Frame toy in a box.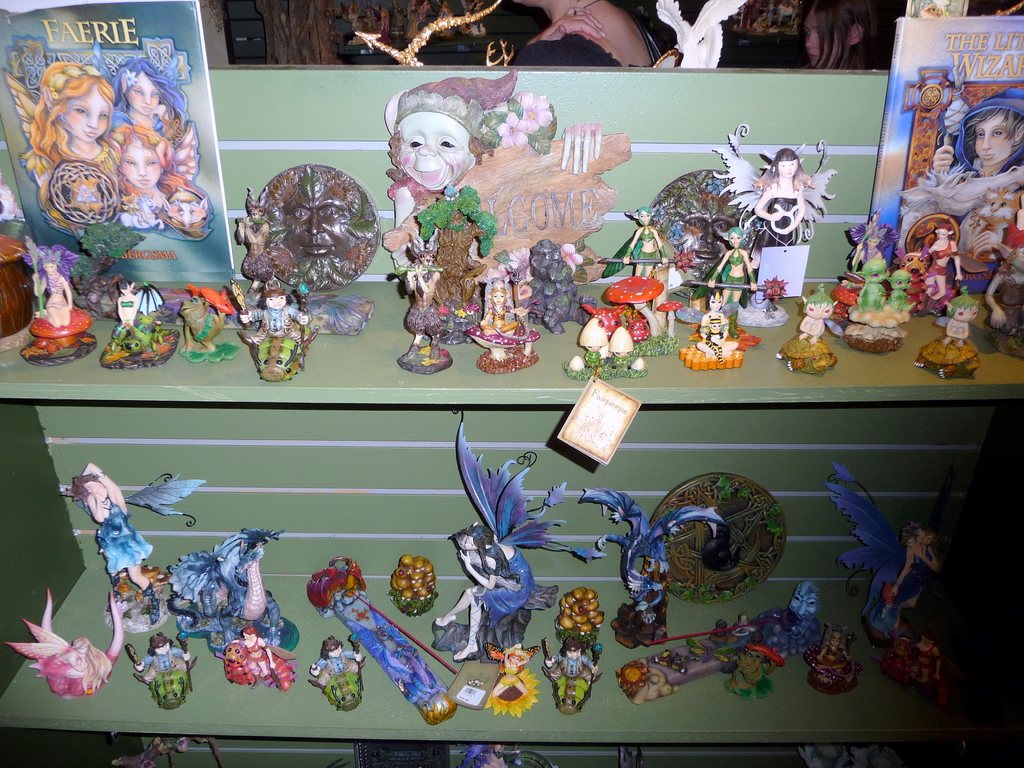
552/582/609/654.
